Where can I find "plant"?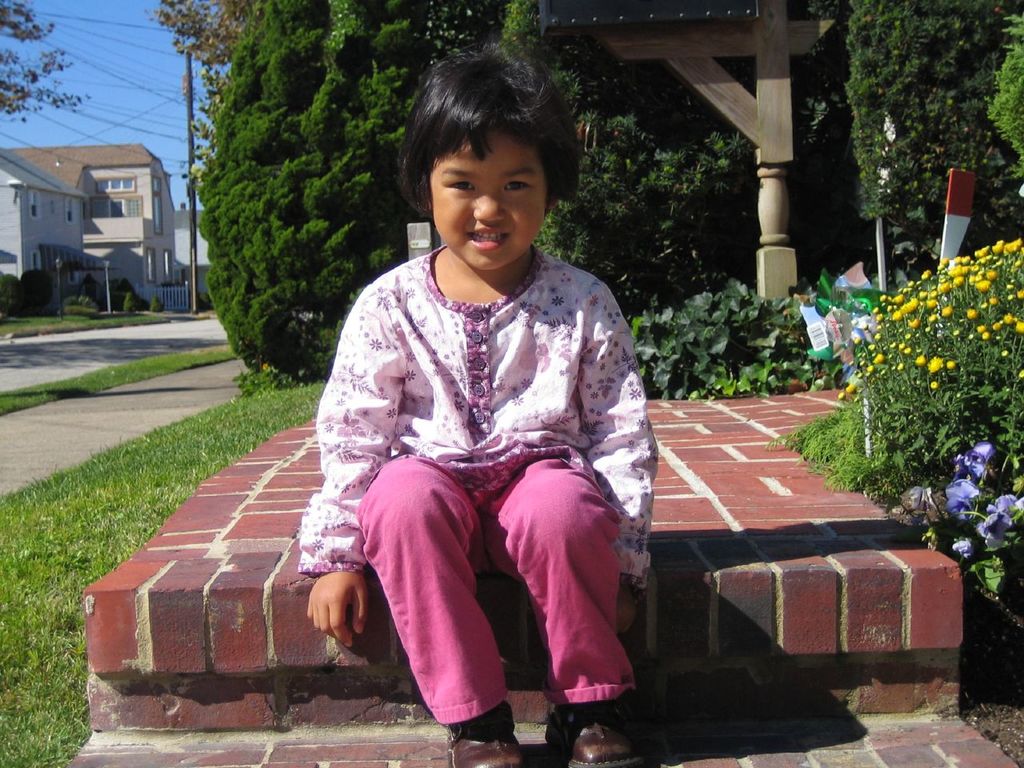
You can find it at bbox(71, 271, 102, 303).
